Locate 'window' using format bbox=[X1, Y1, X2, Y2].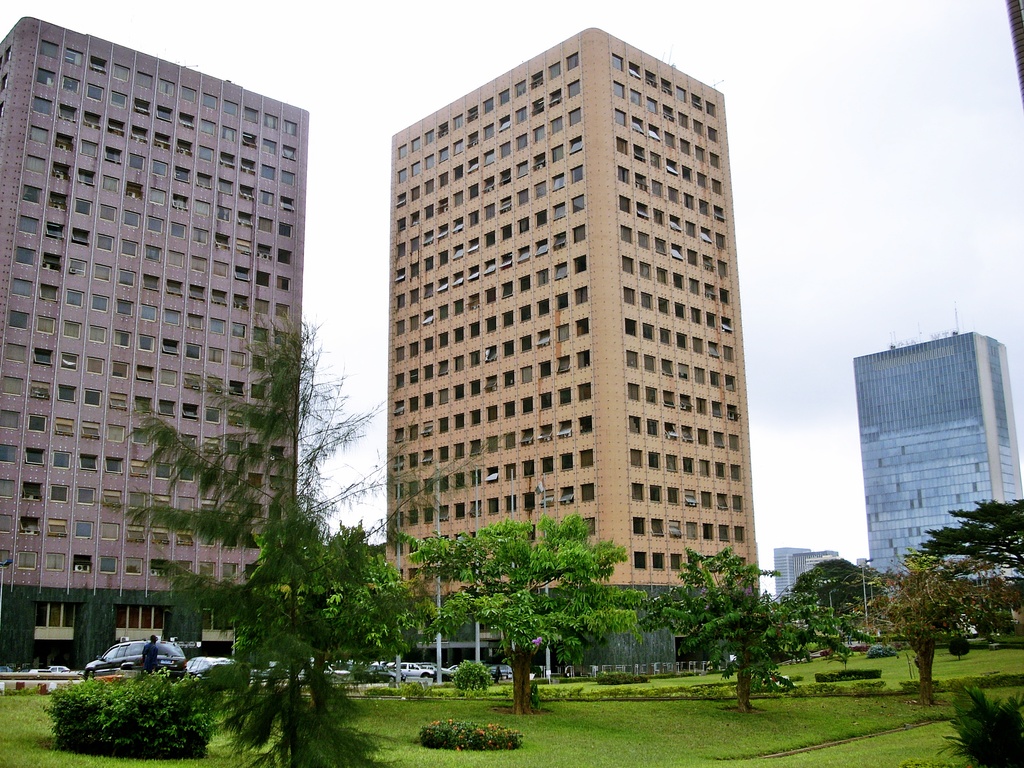
bbox=[454, 325, 463, 341].
